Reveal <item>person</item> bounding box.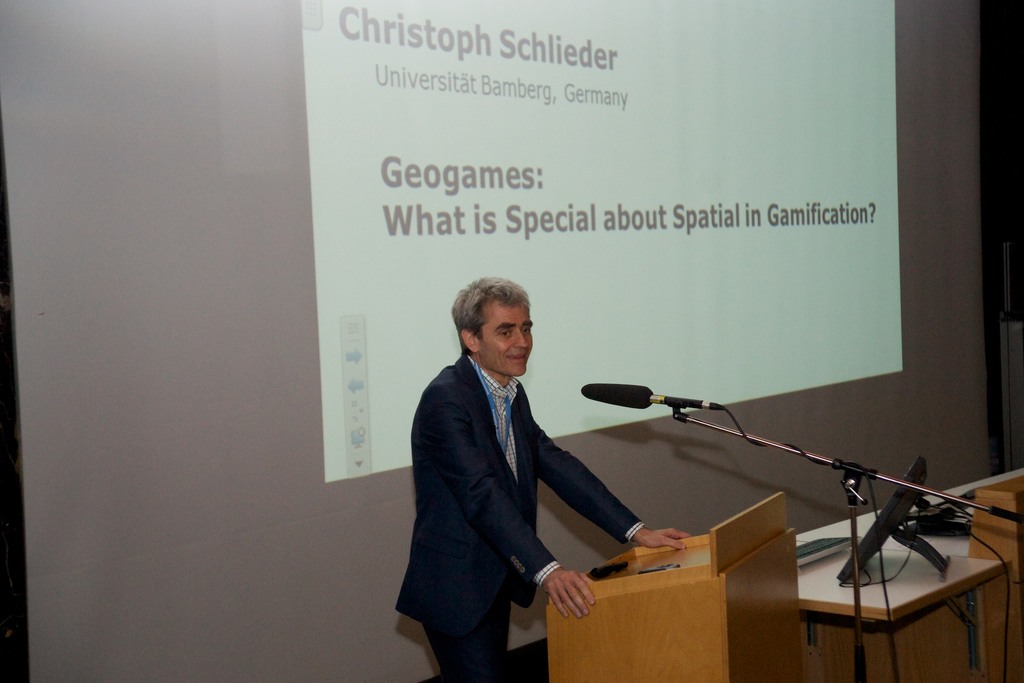
Revealed: box=[399, 258, 640, 671].
